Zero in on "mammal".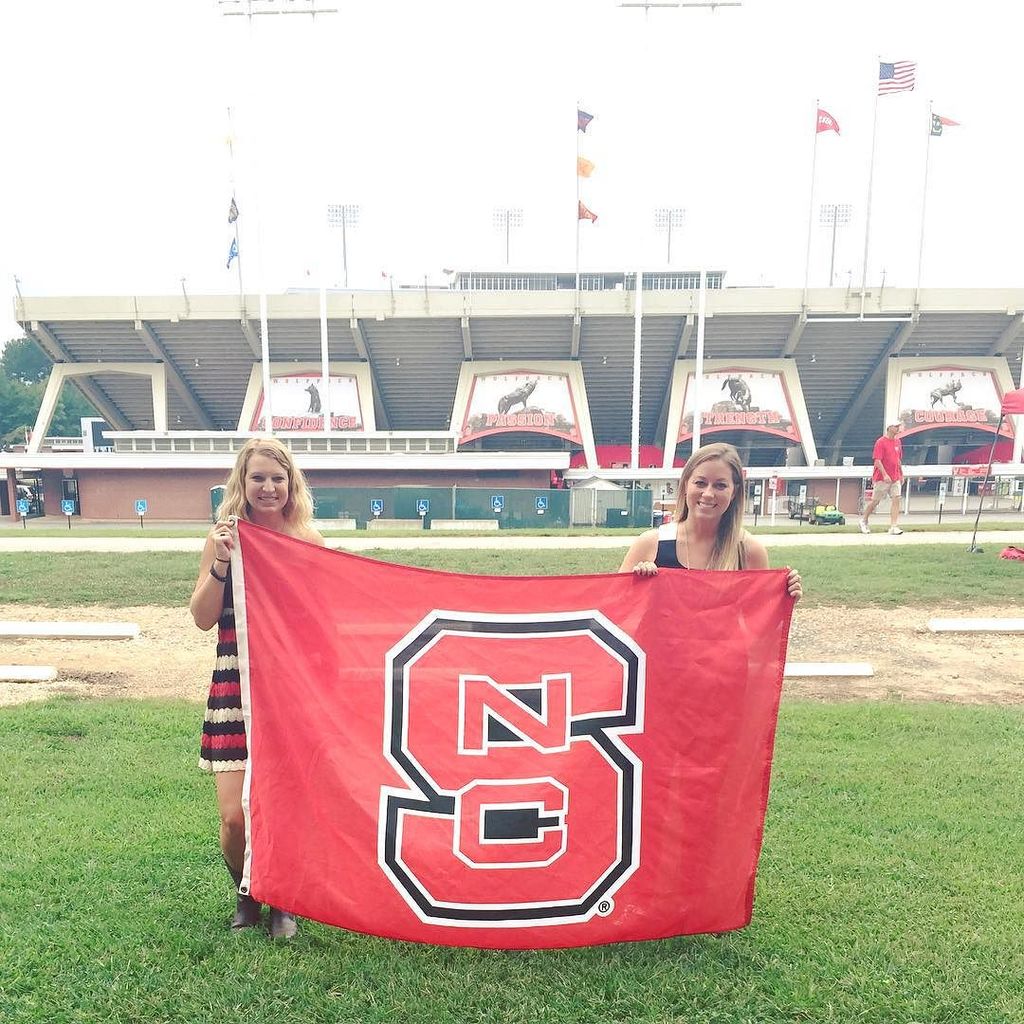
Zeroed in: 857 418 904 535.
